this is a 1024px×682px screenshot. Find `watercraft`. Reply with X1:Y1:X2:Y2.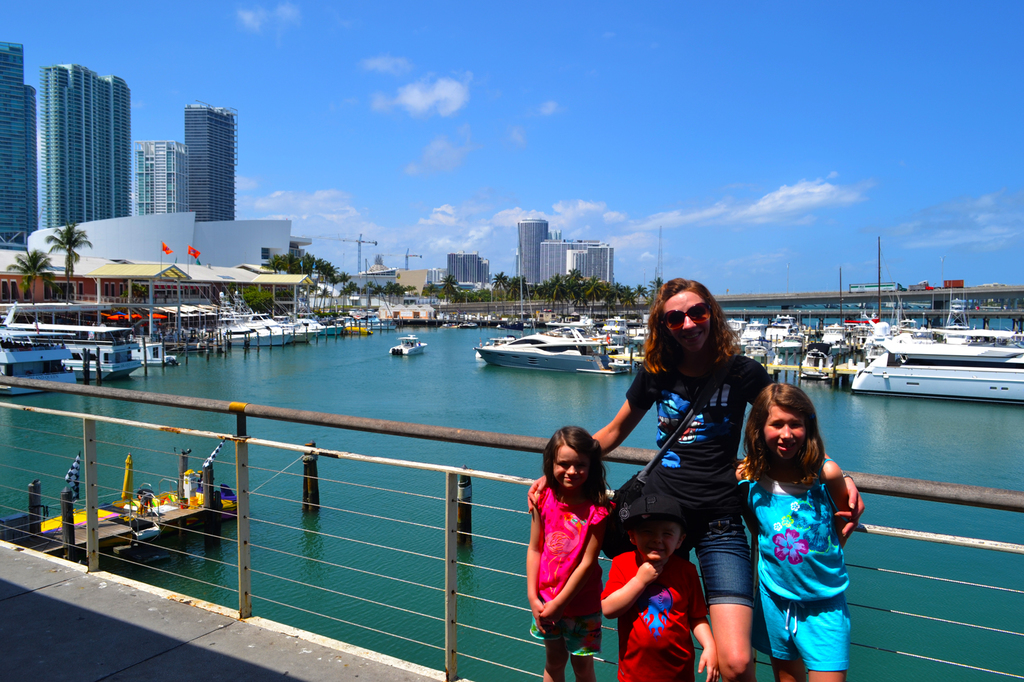
767:314:796:342.
